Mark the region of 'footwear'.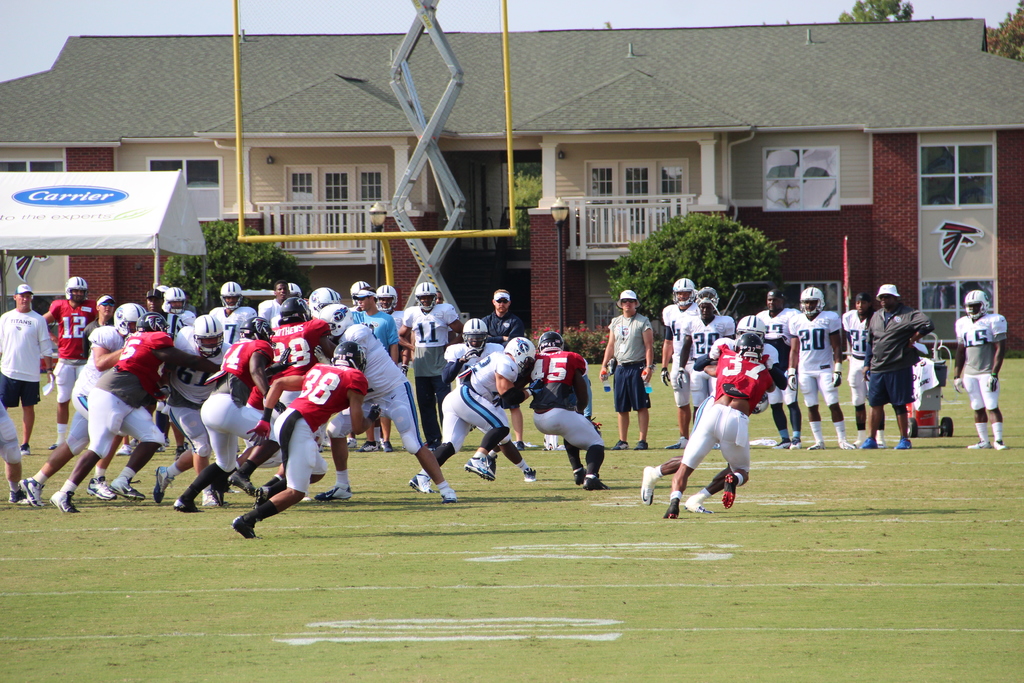
Region: 612 442 627 445.
